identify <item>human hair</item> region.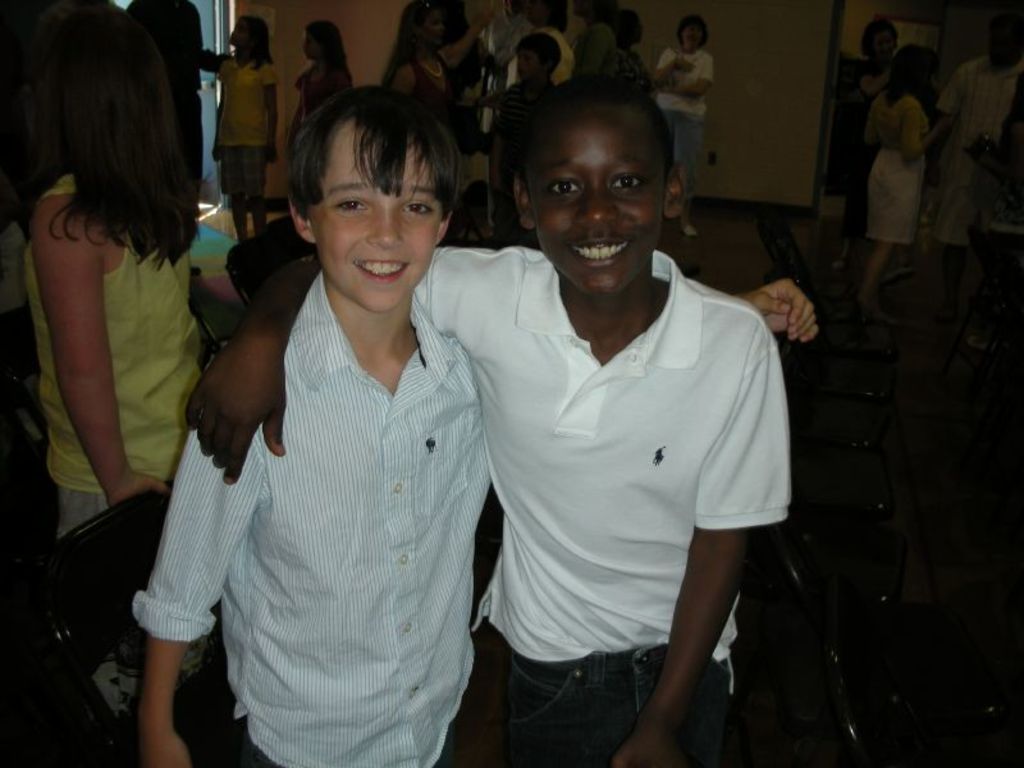
Region: bbox=(515, 82, 678, 225).
